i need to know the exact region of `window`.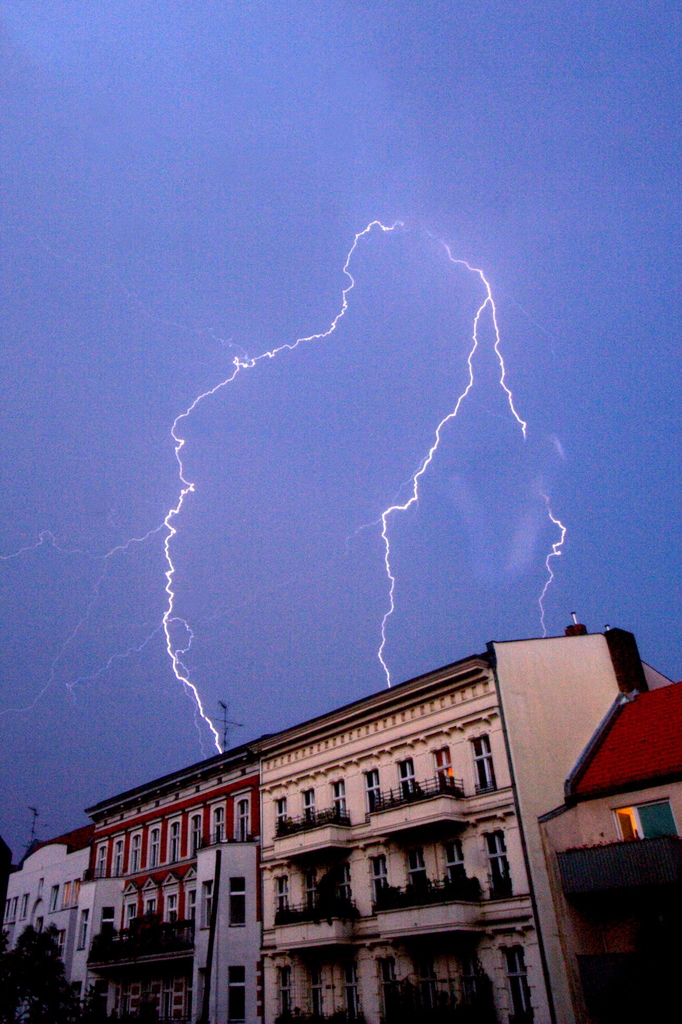
Region: bbox(203, 879, 213, 929).
